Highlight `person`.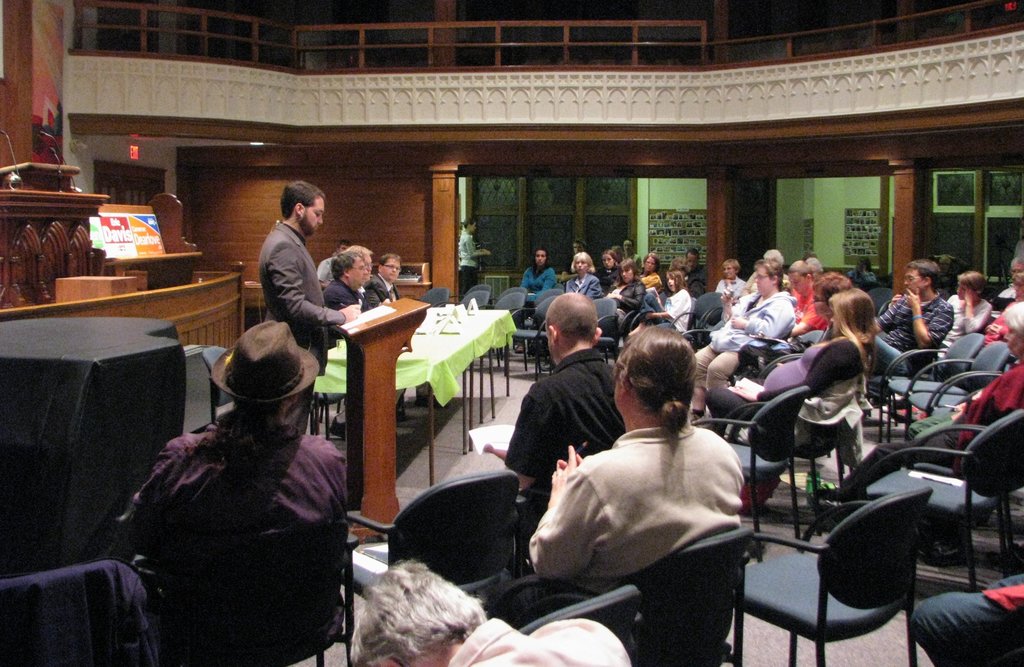
Highlighted region: <bbox>318, 255, 366, 307</bbox>.
